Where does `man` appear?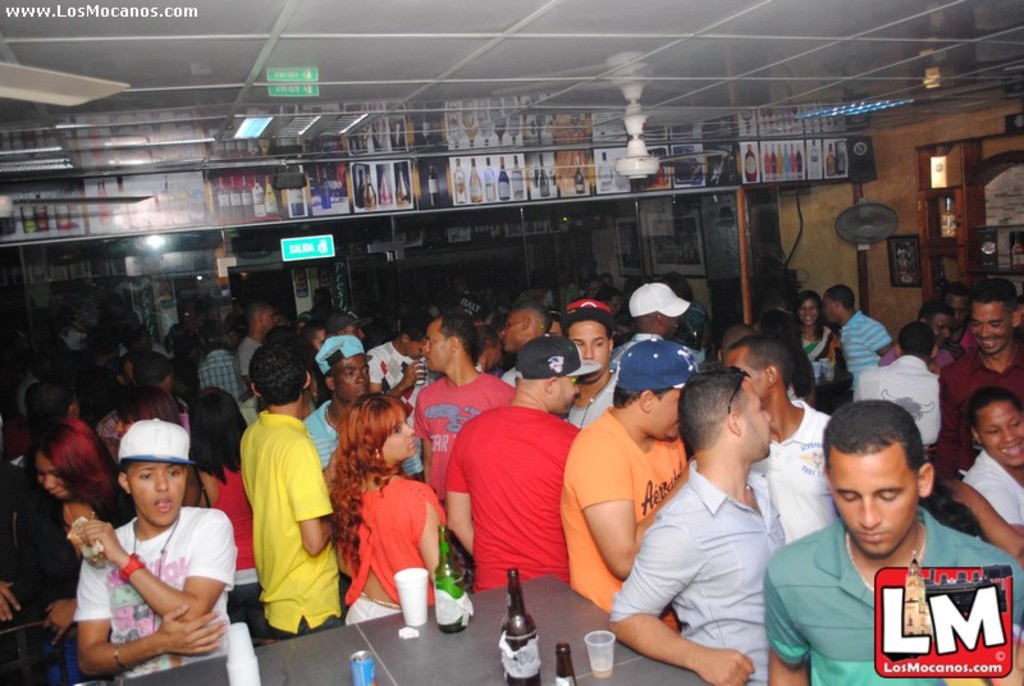
Appears at (756,398,982,671).
